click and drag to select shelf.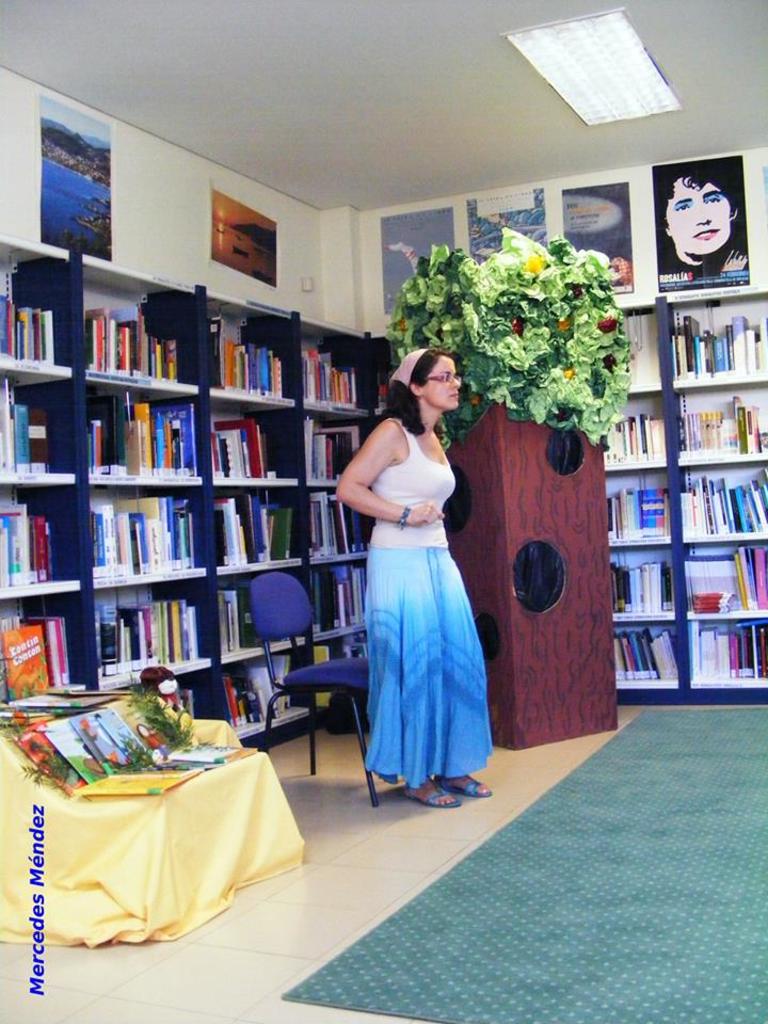
Selection: 319 562 372 615.
